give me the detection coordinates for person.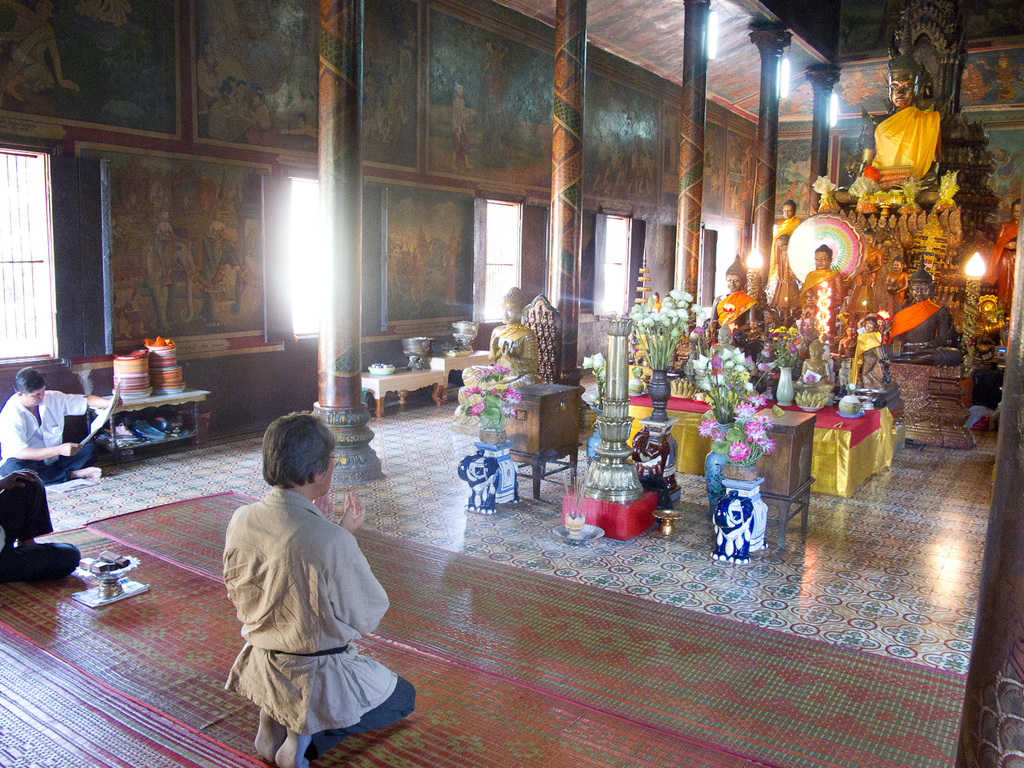
[0, 468, 83, 584].
